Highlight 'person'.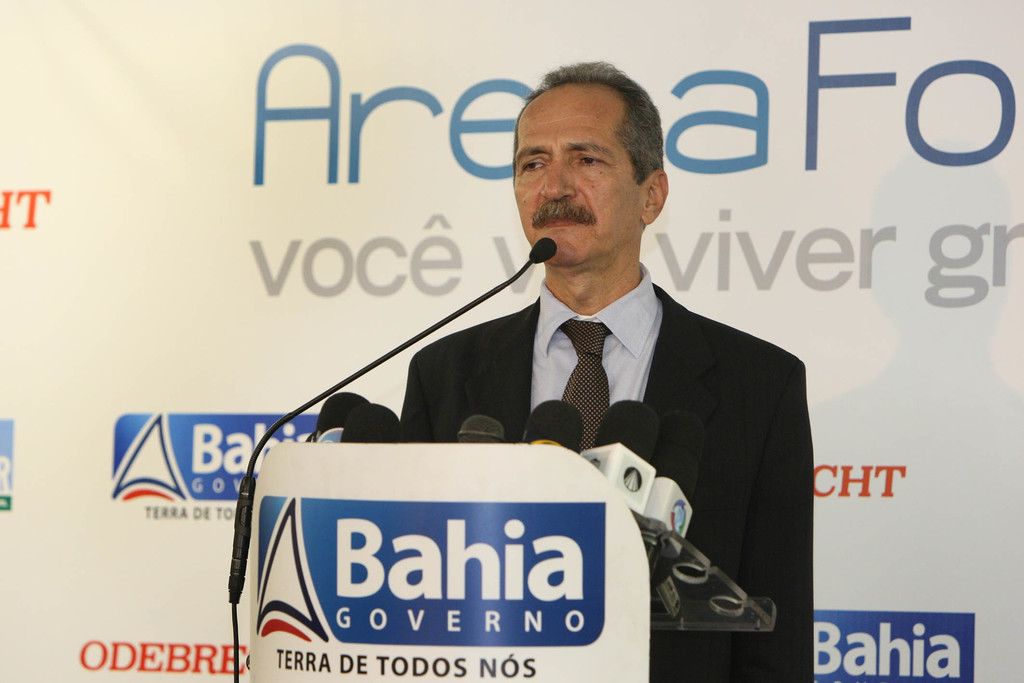
Highlighted region: box=[390, 62, 815, 682].
